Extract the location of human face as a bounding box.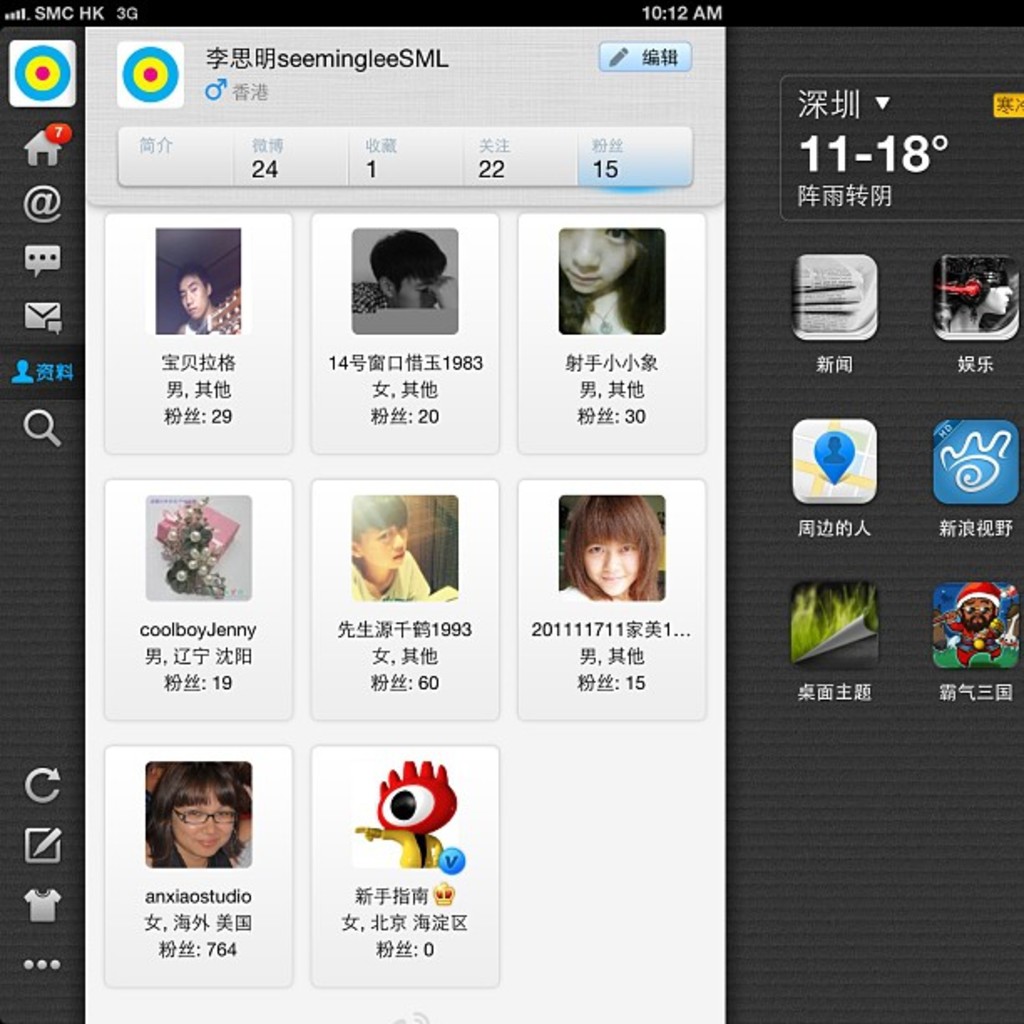
BBox(393, 273, 440, 310).
